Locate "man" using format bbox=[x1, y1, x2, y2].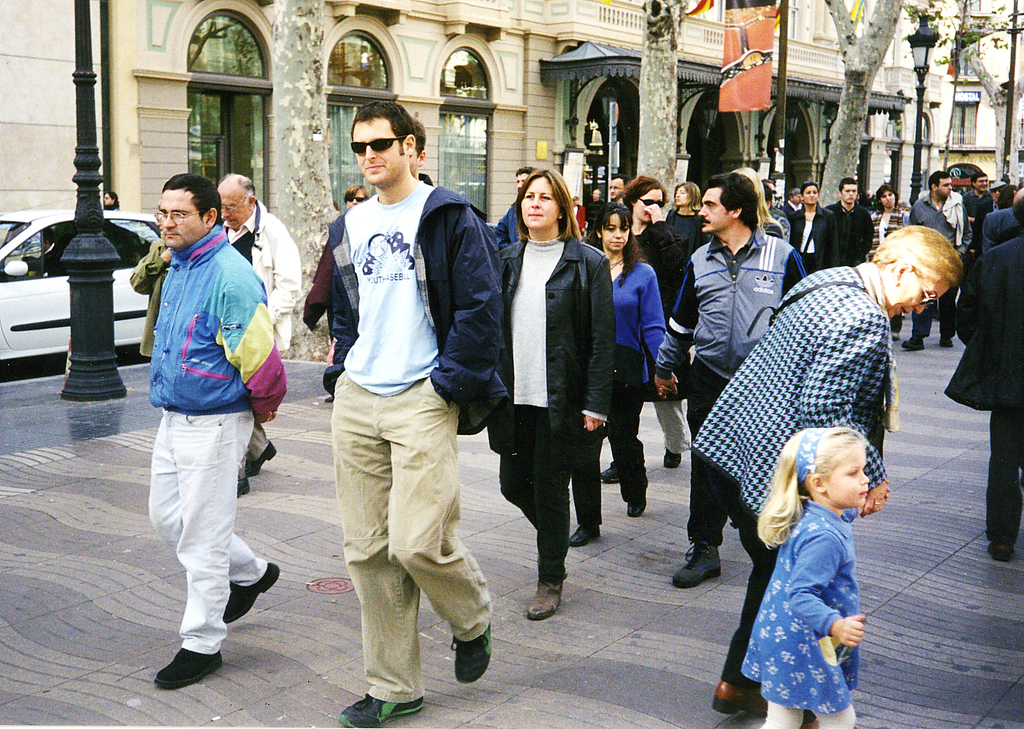
bbox=[649, 170, 804, 589].
